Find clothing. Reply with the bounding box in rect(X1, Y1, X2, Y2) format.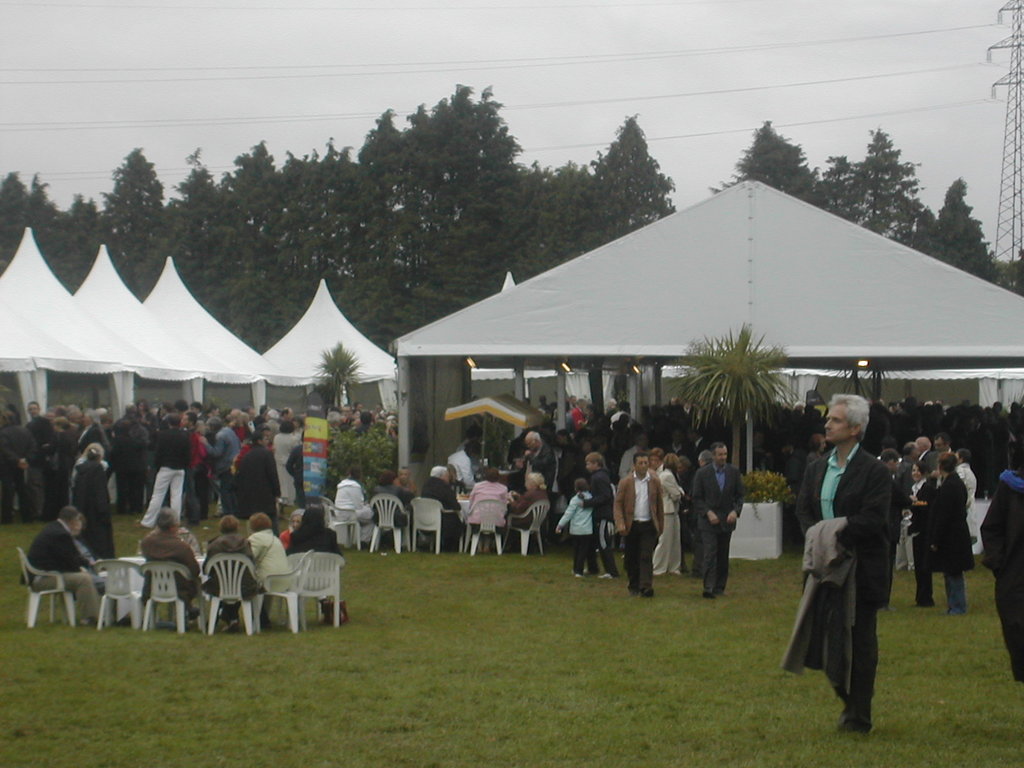
rect(557, 450, 582, 502).
